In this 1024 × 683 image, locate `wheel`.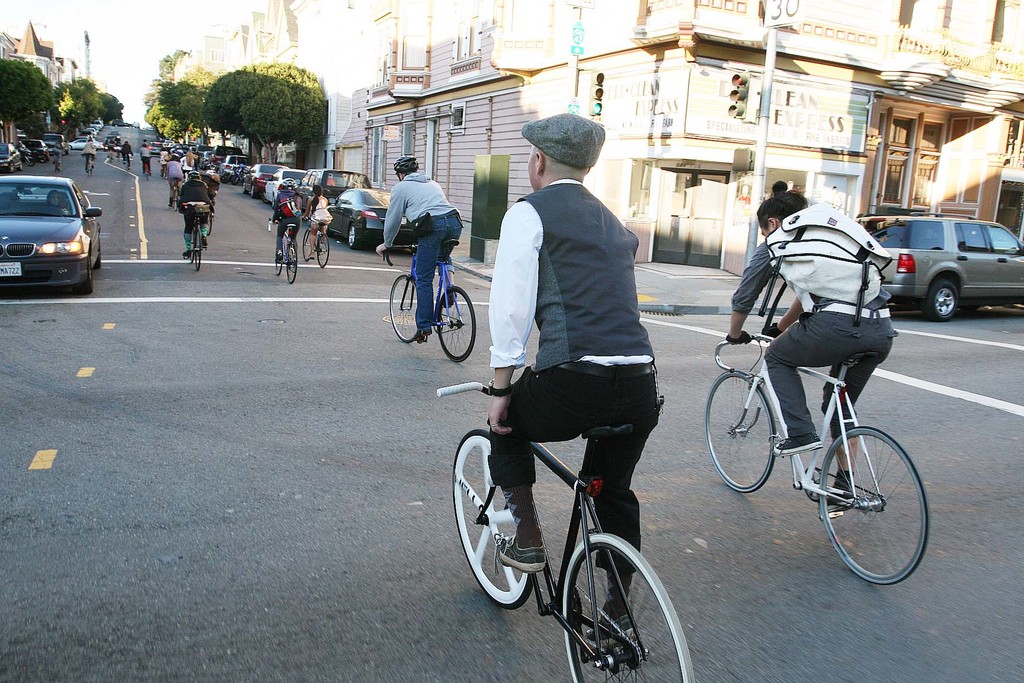
Bounding box: select_region(920, 279, 957, 322).
